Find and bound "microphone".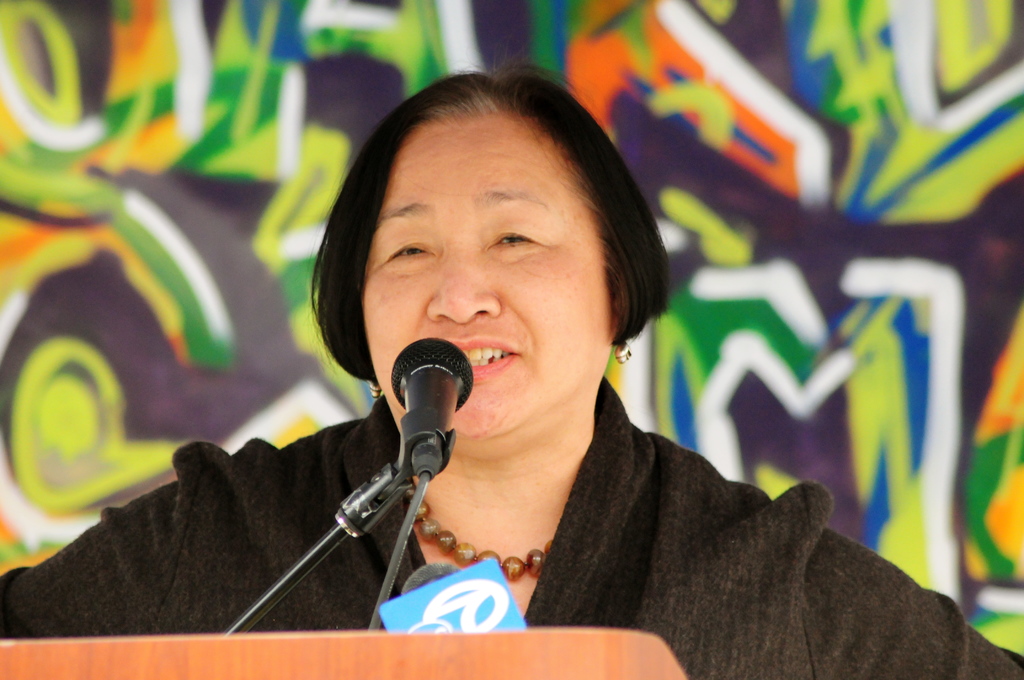
Bound: (left=342, top=352, right=475, bottom=534).
